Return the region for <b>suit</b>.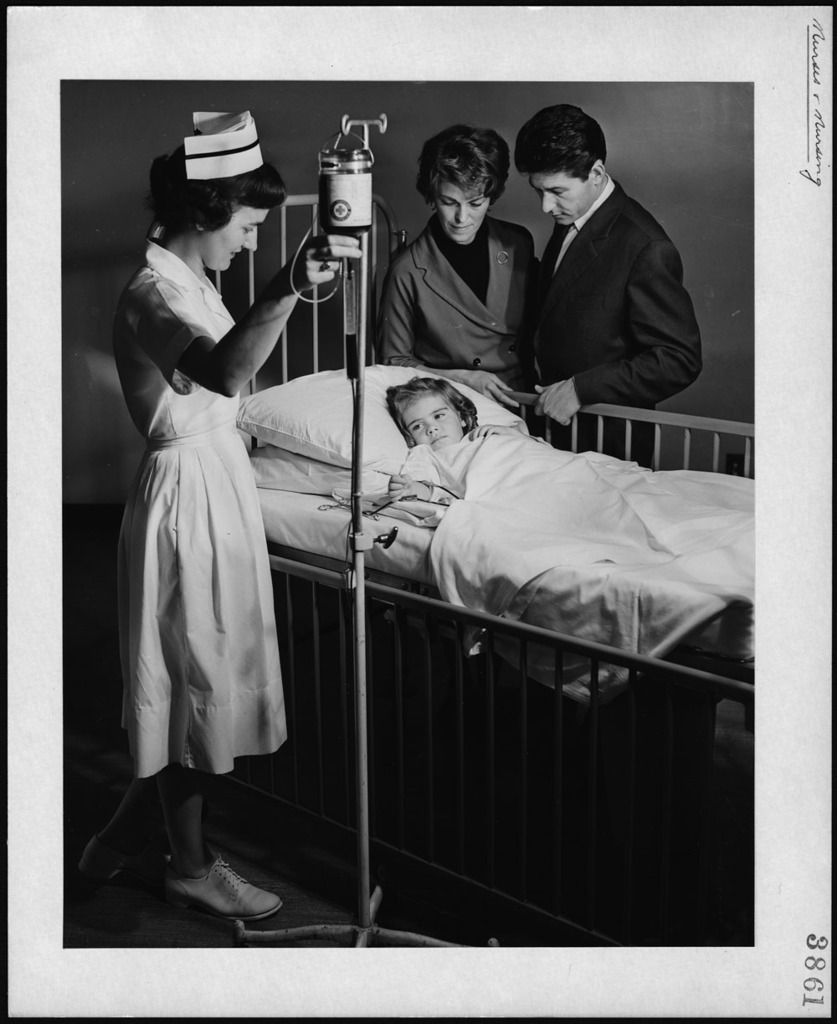
377, 222, 532, 391.
